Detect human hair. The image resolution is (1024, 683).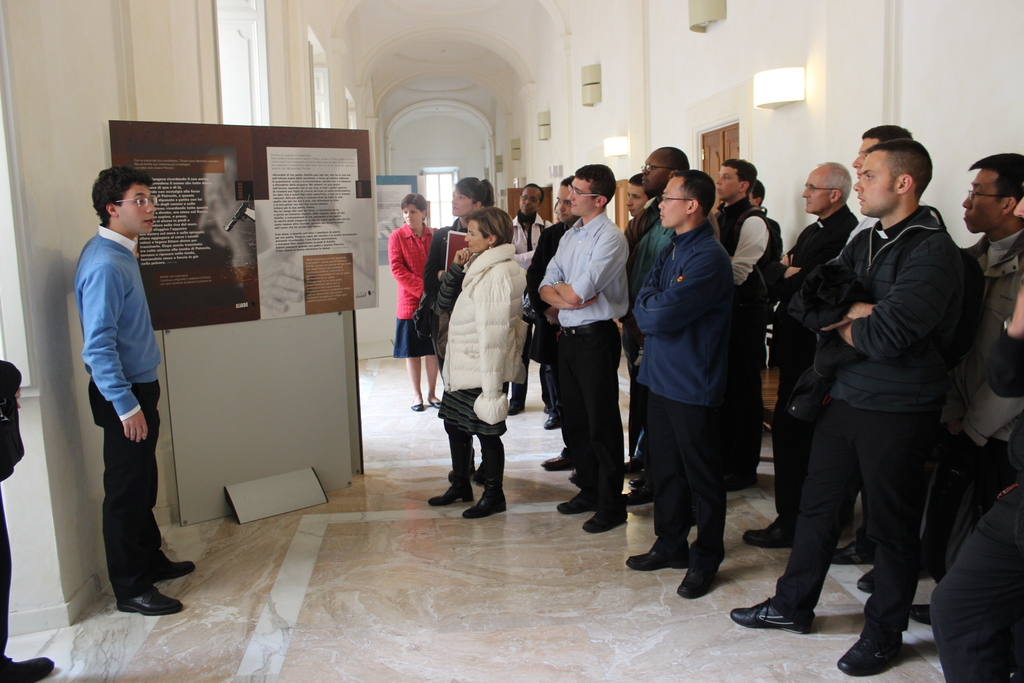
x1=400 y1=191 x2=431 y2=212.
